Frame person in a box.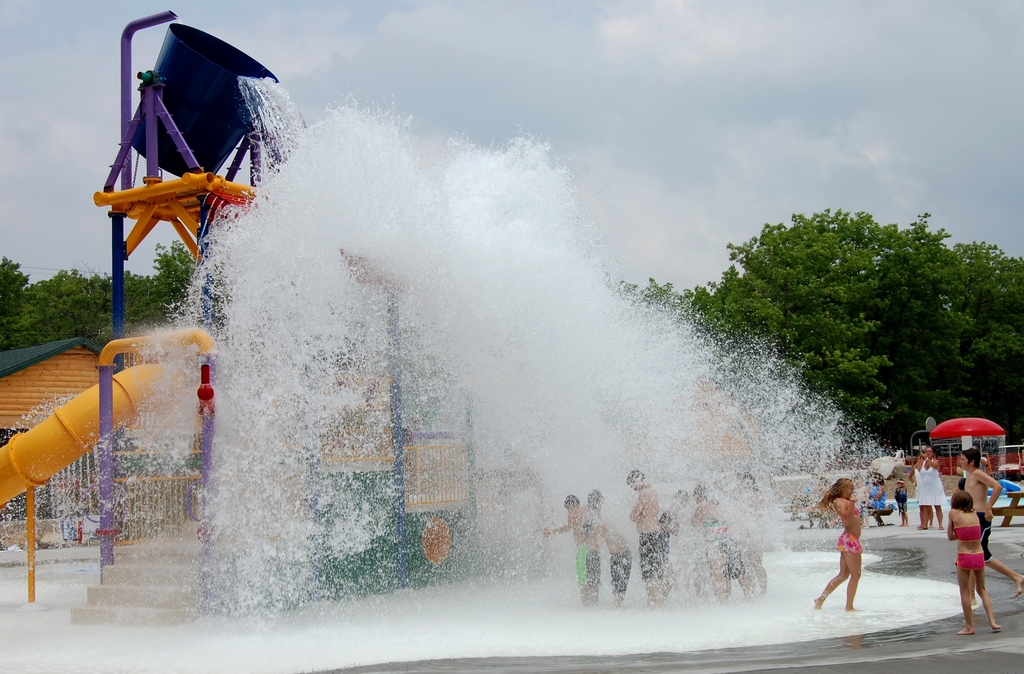
[left=940, top=484, right=1002, bottom=637].
